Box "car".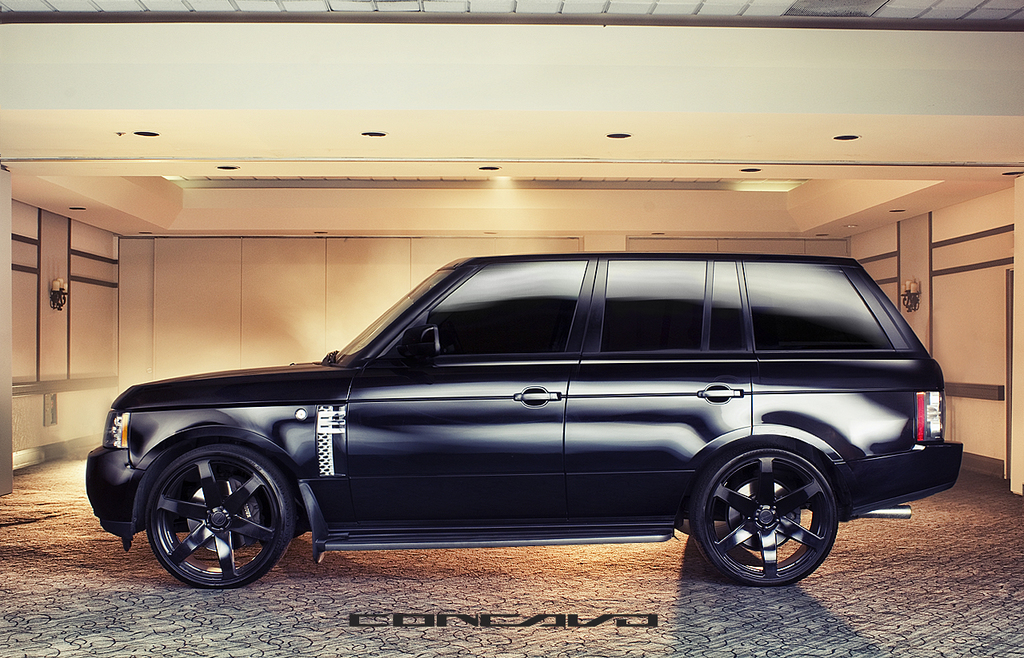
region(81, 250, 963, 587).
